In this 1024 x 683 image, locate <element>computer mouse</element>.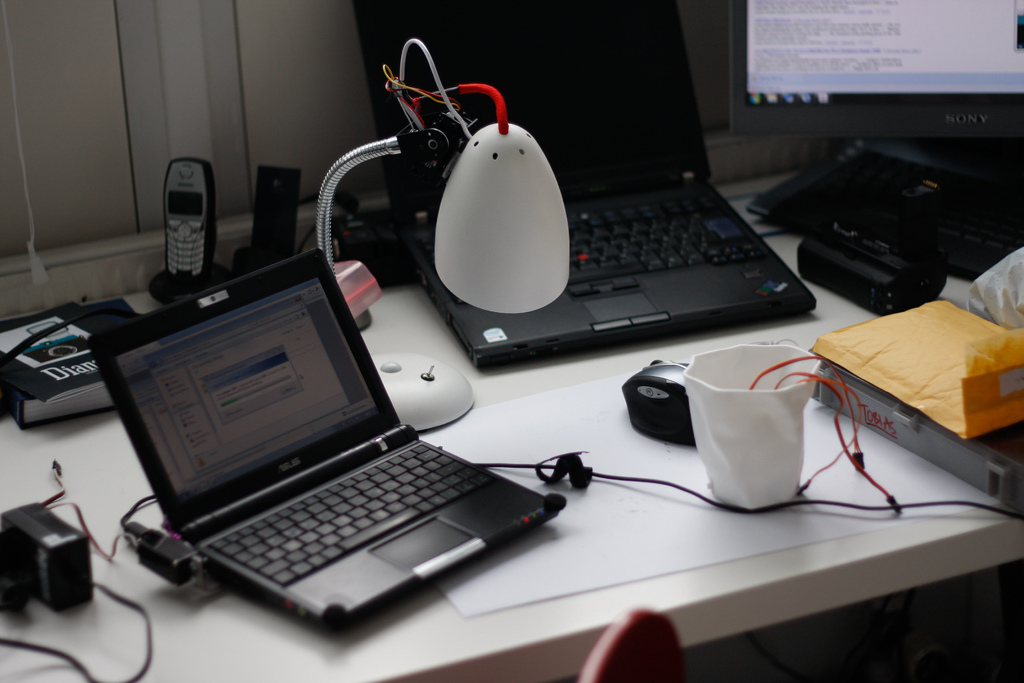
Bounding box: detection(618, 356, 692, 443).
